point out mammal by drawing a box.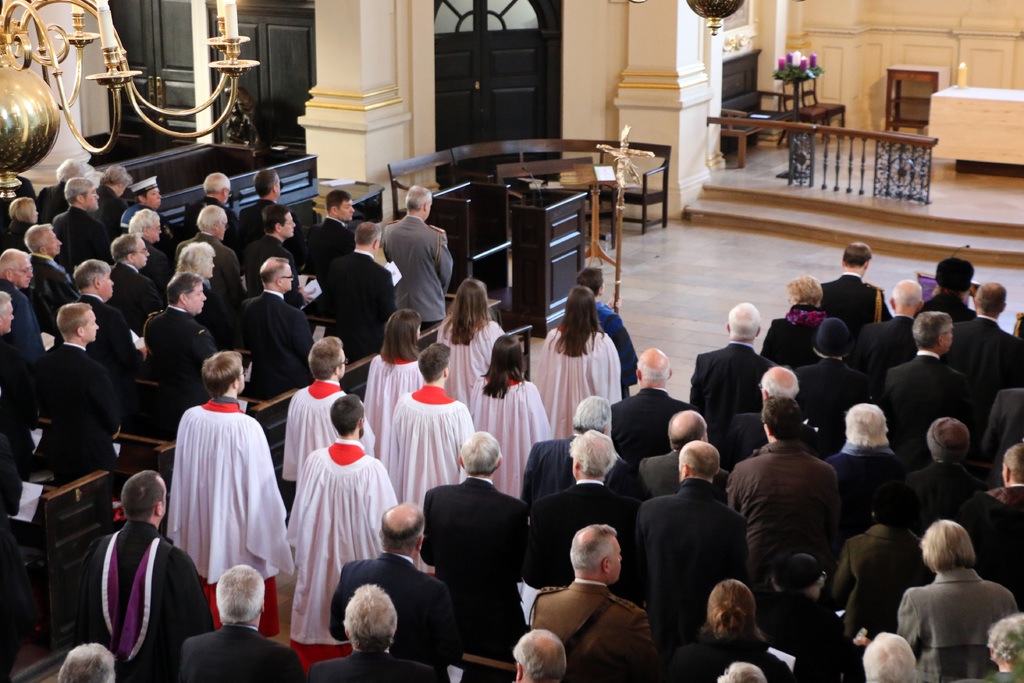
(77, 466, 216, 682).
